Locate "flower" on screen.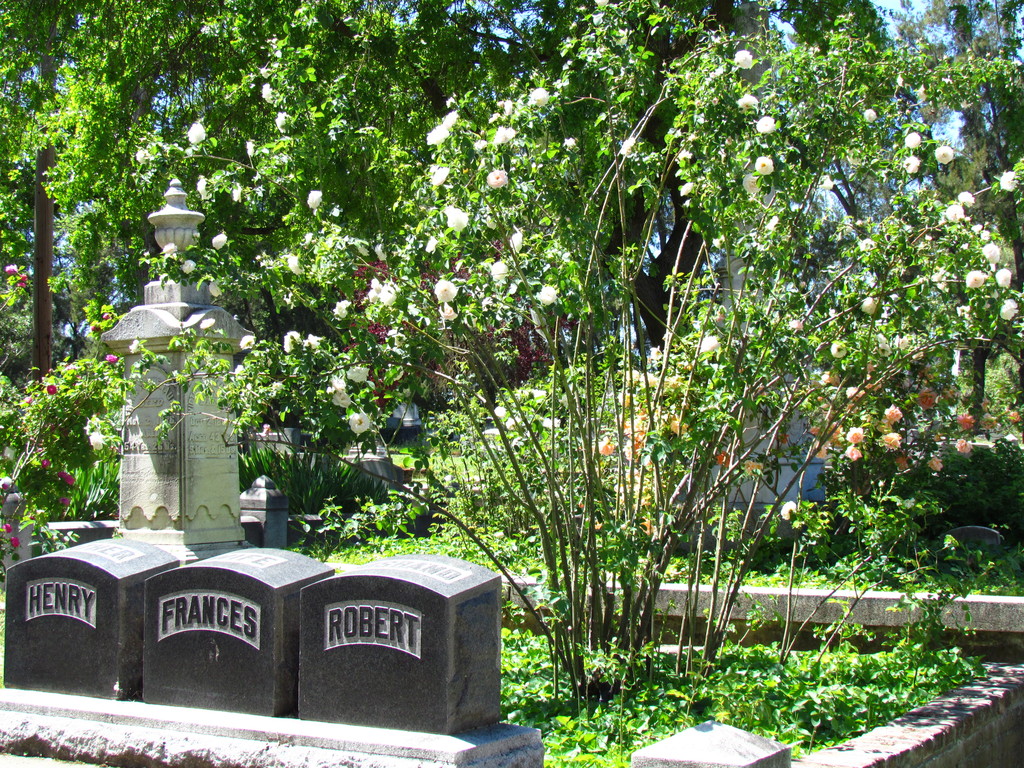
On screen at 330, 393, 356, 408.
